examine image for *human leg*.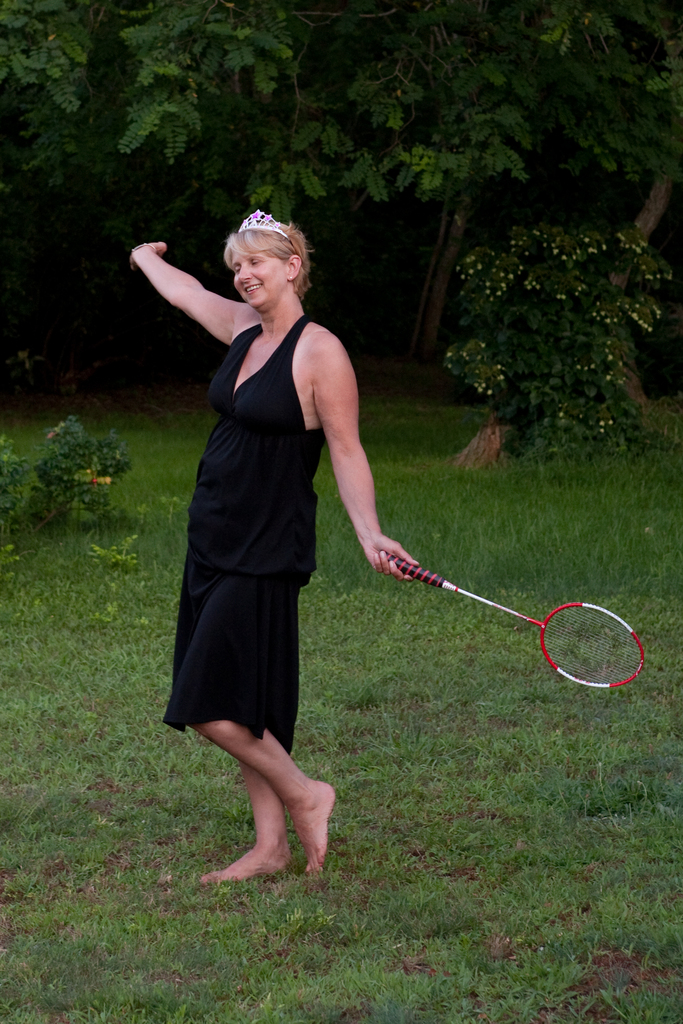
Examination result: bbox(204, 667, 292, 877).
